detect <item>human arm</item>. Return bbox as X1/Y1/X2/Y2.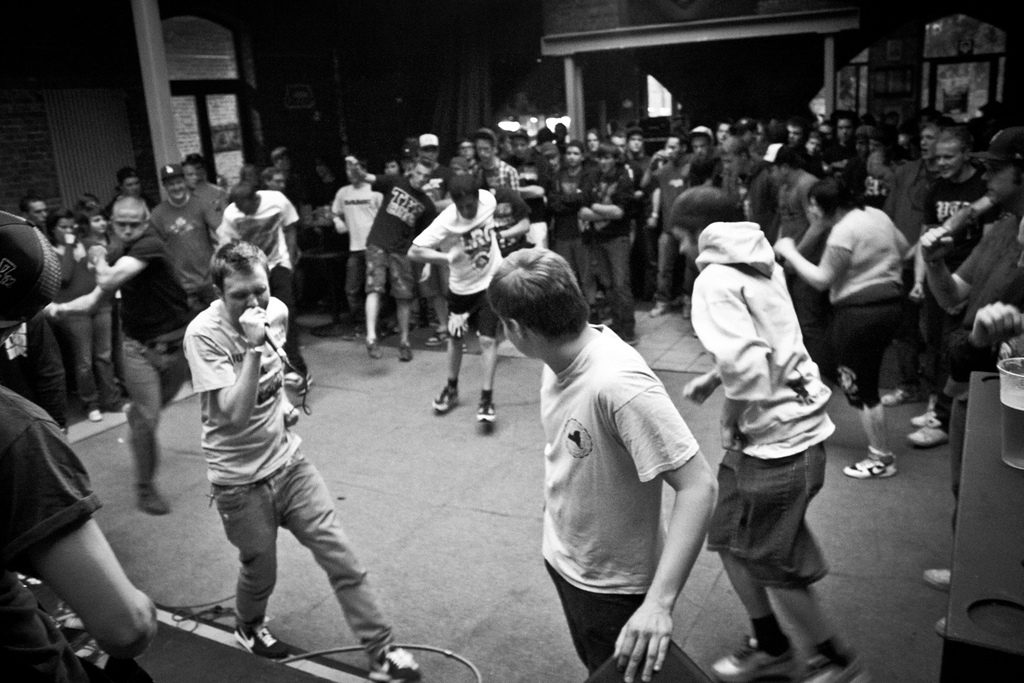
332/188/345/234.
